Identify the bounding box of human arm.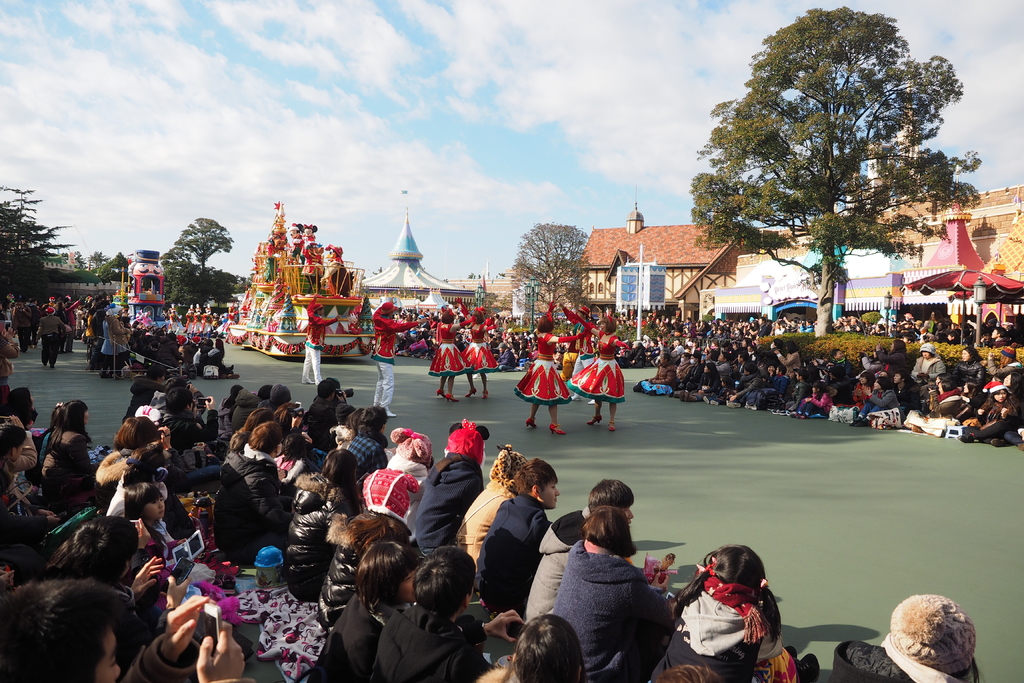
<region>921, 357, 947, 383</region>.
